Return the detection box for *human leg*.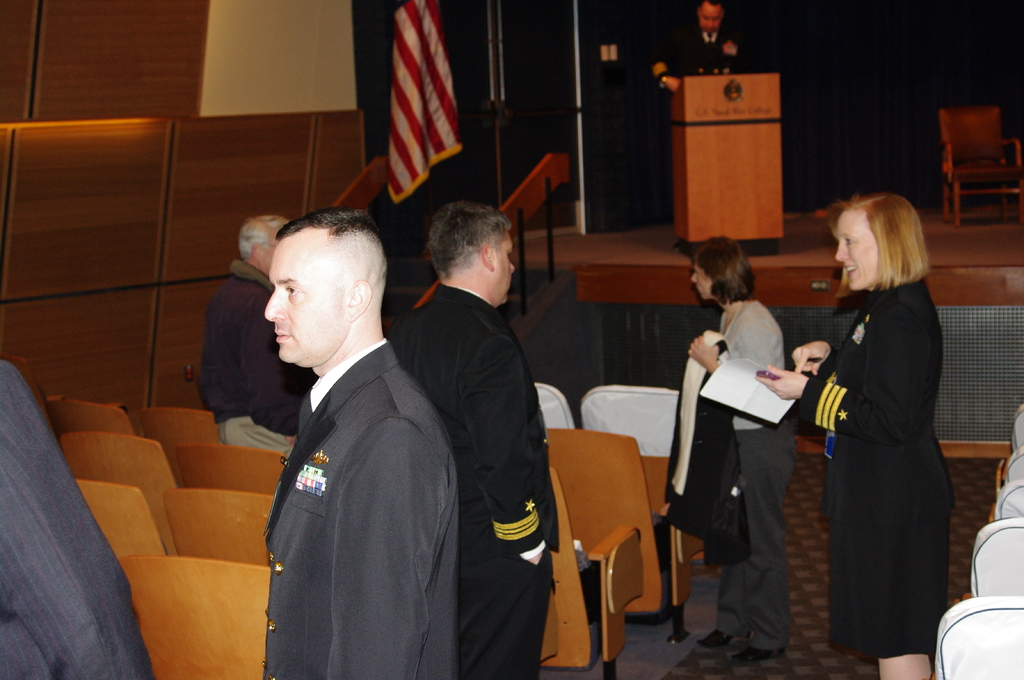
box(687, 428, 797, 660).
